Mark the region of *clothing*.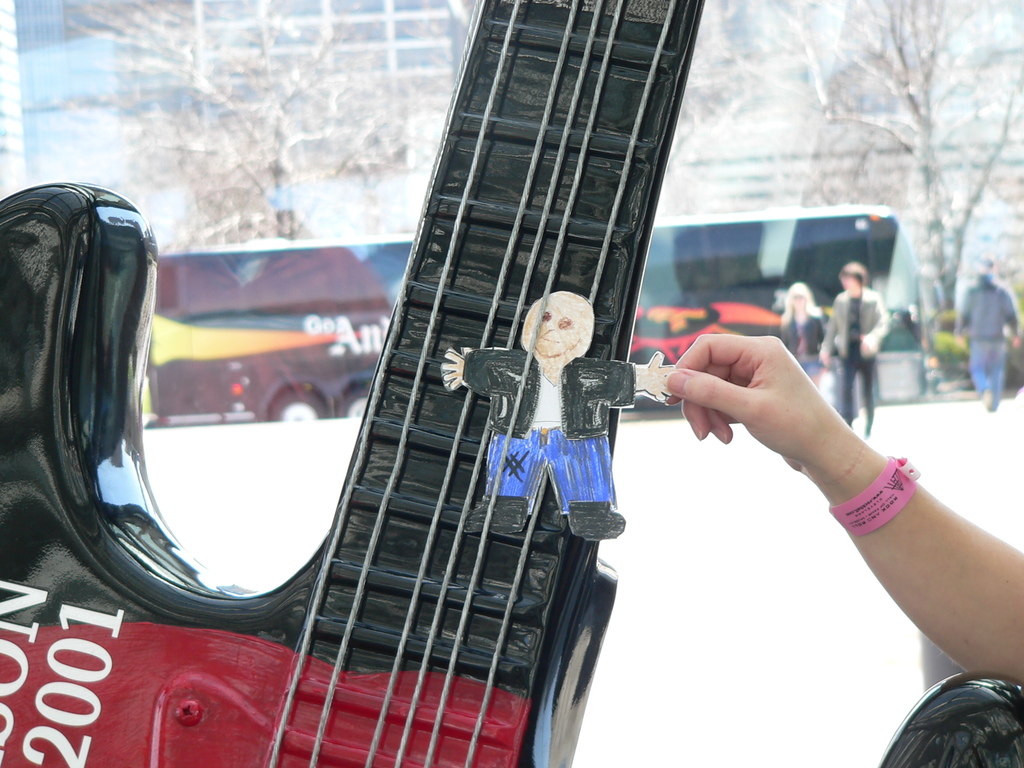
Region: <box>461,345,643,510</box>.
